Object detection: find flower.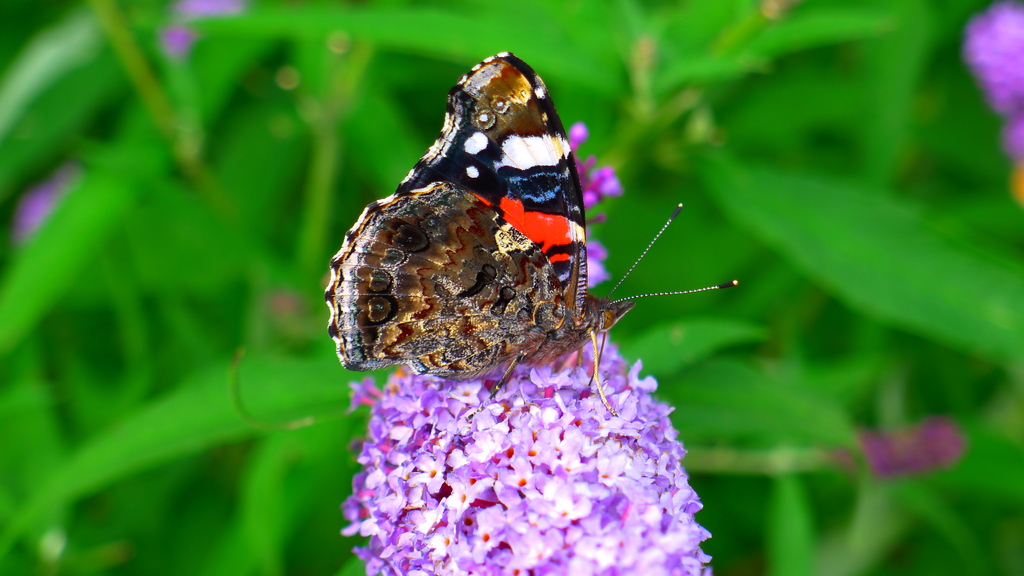
bbox=(963, 0, 1023, 204).
